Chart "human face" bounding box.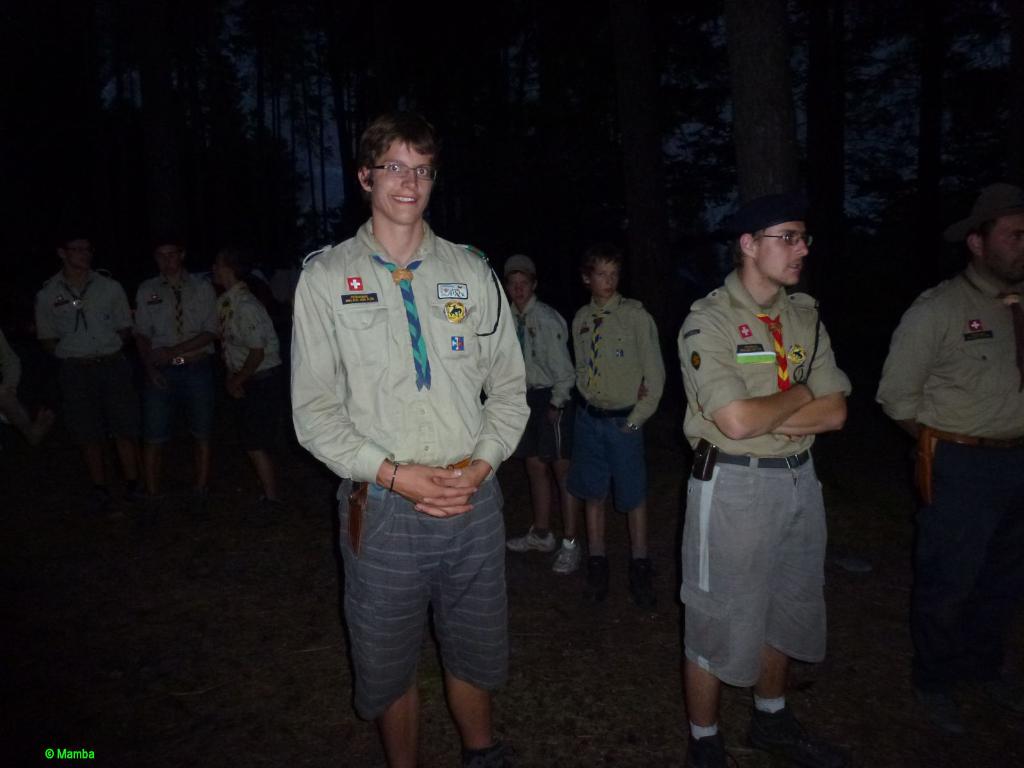
Charted: x1=63, y1=225, x2=91, y2=265.
